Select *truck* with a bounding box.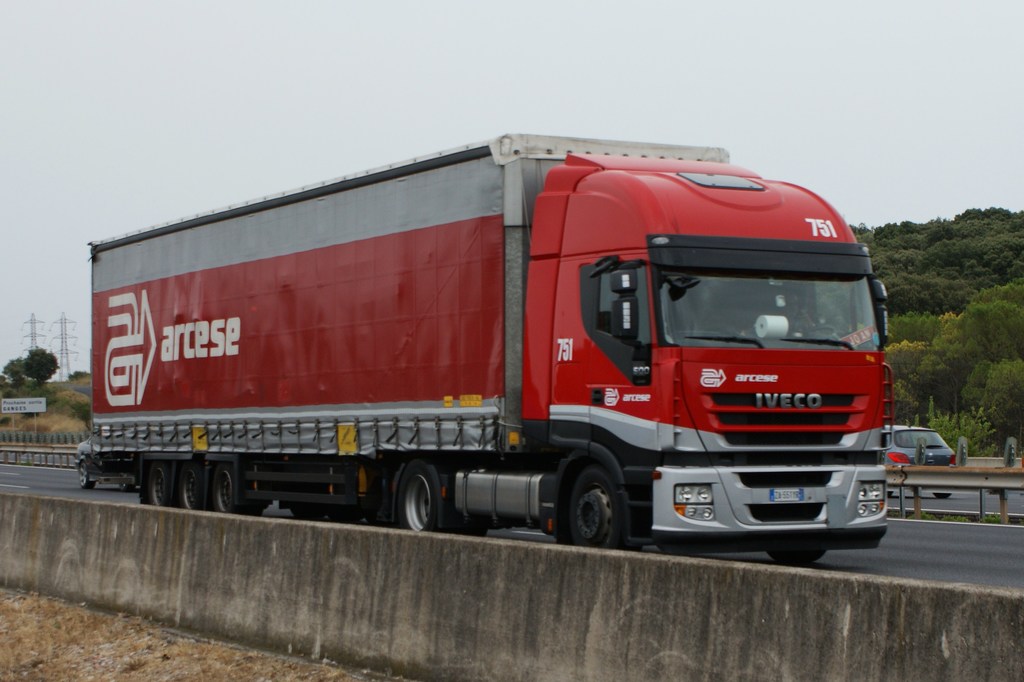
{"left": 65, "top": 142, "right": 913, "bottom": 564}.
